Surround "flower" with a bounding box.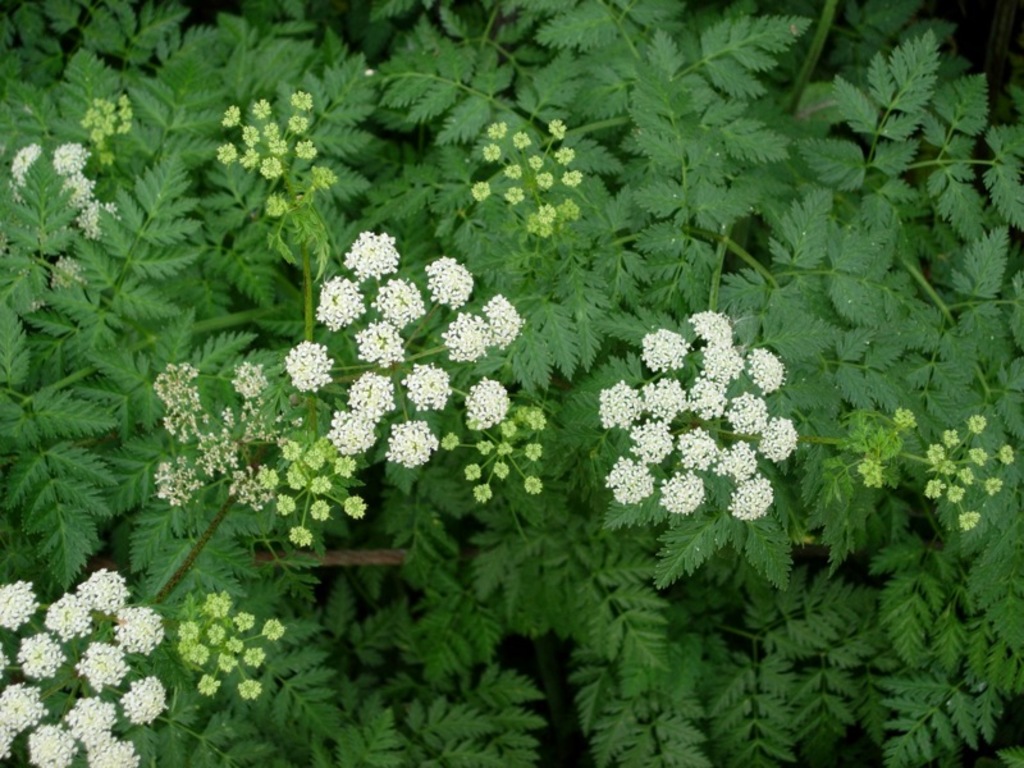
{"x1": 547, "y1": 113, "x2": 573, "y2": 141}.
